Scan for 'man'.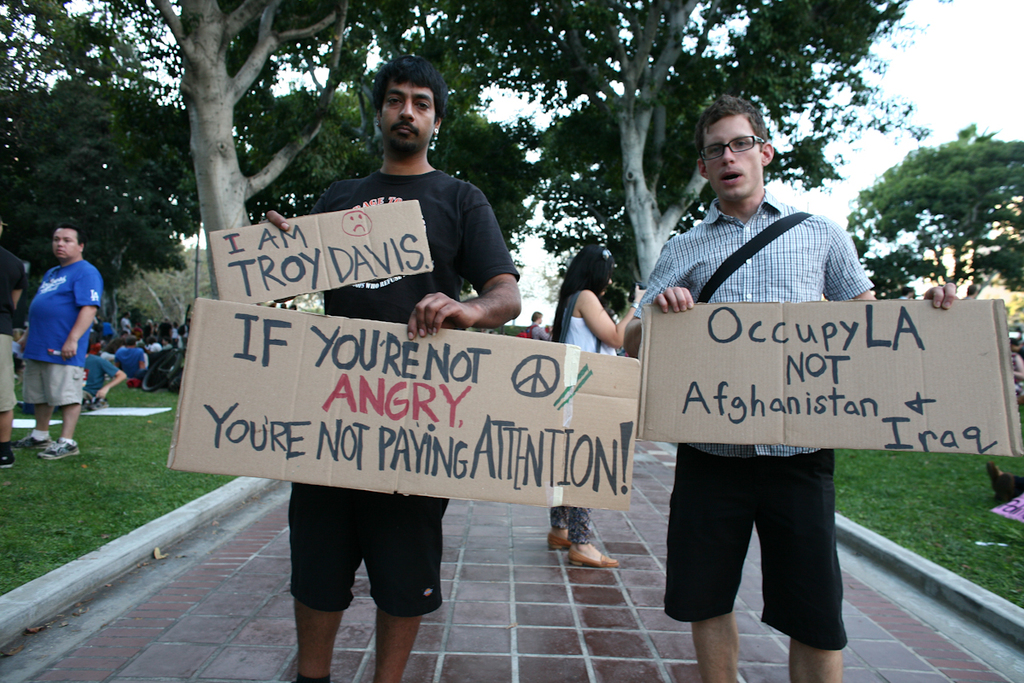
Scan result: rect(527, 309, 554, 348).
